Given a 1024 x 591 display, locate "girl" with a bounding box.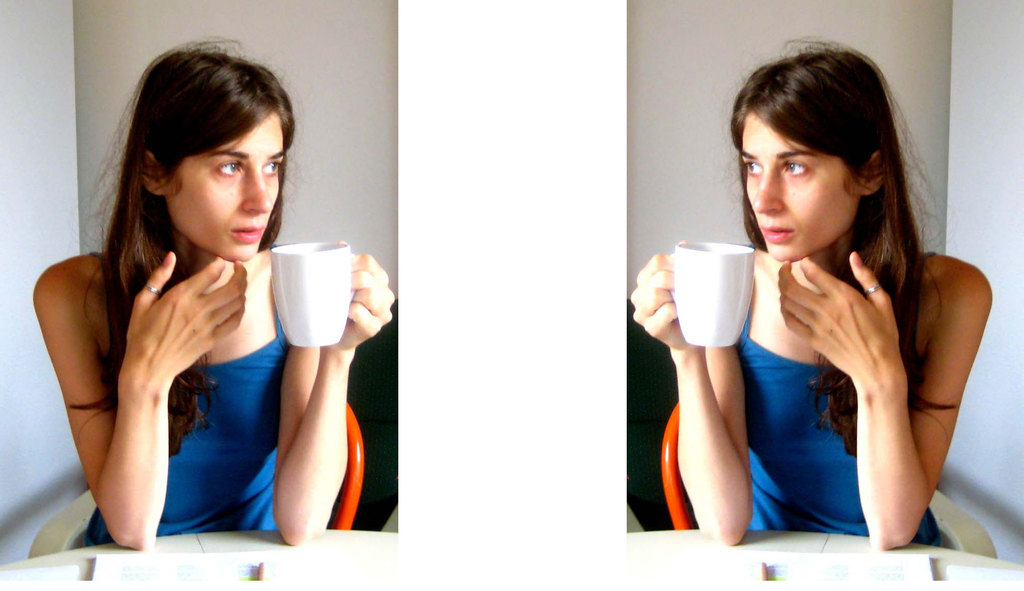
Located: locate(633, 40, 993, 550).
